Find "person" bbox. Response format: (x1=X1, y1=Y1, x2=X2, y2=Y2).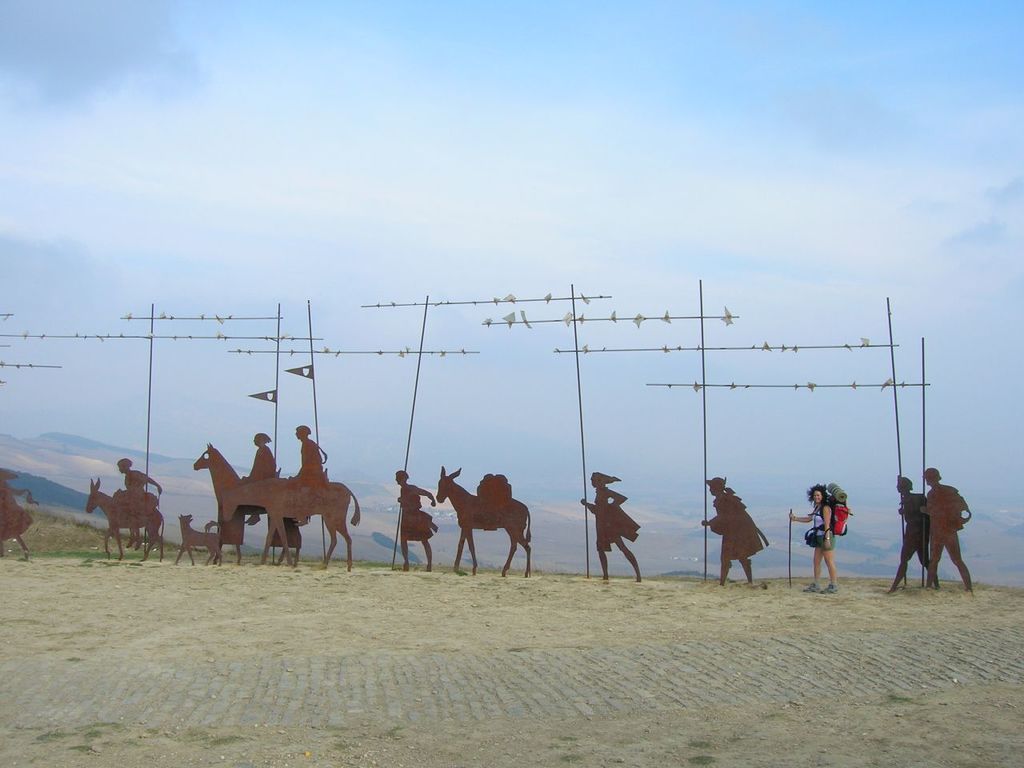
(x1=883, y1=474, x2=939, y2=598).
